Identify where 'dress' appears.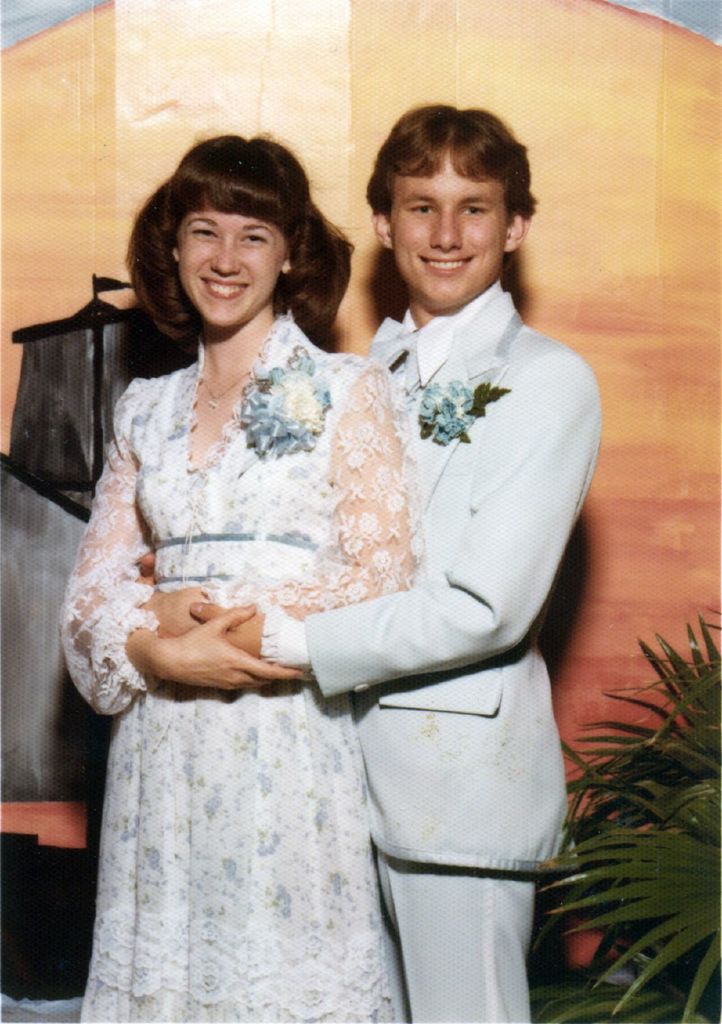
Appears at <bbox>58, 308, 428, 1023</bbox>.
